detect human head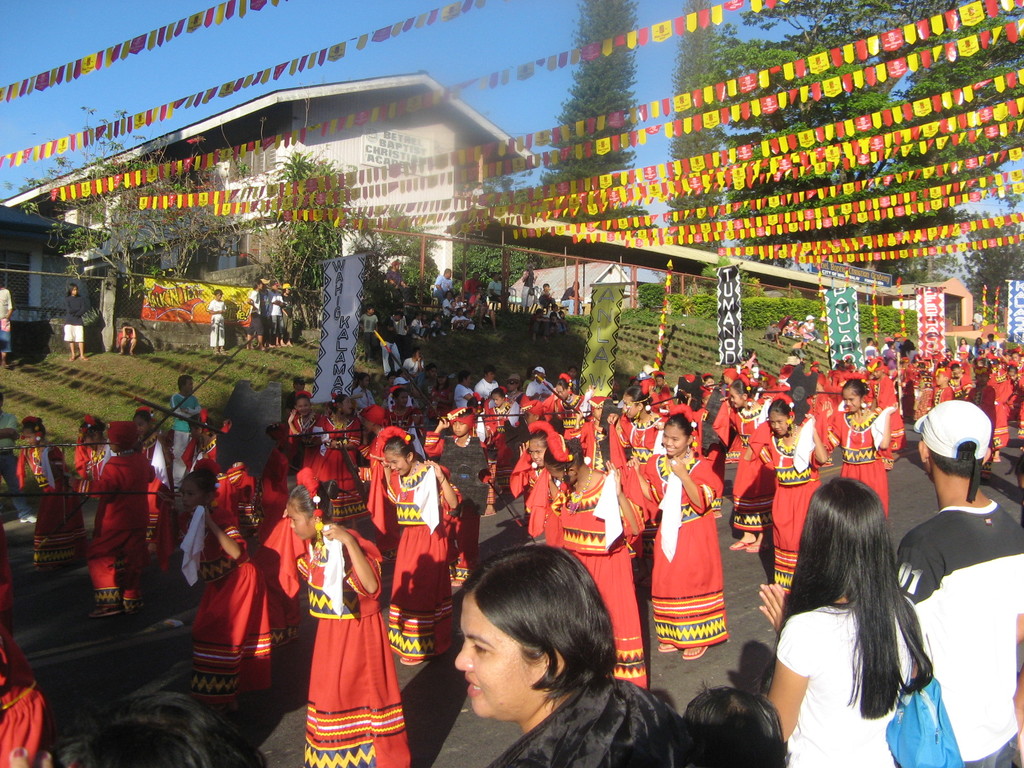
box(436, 369, 448, 385)
